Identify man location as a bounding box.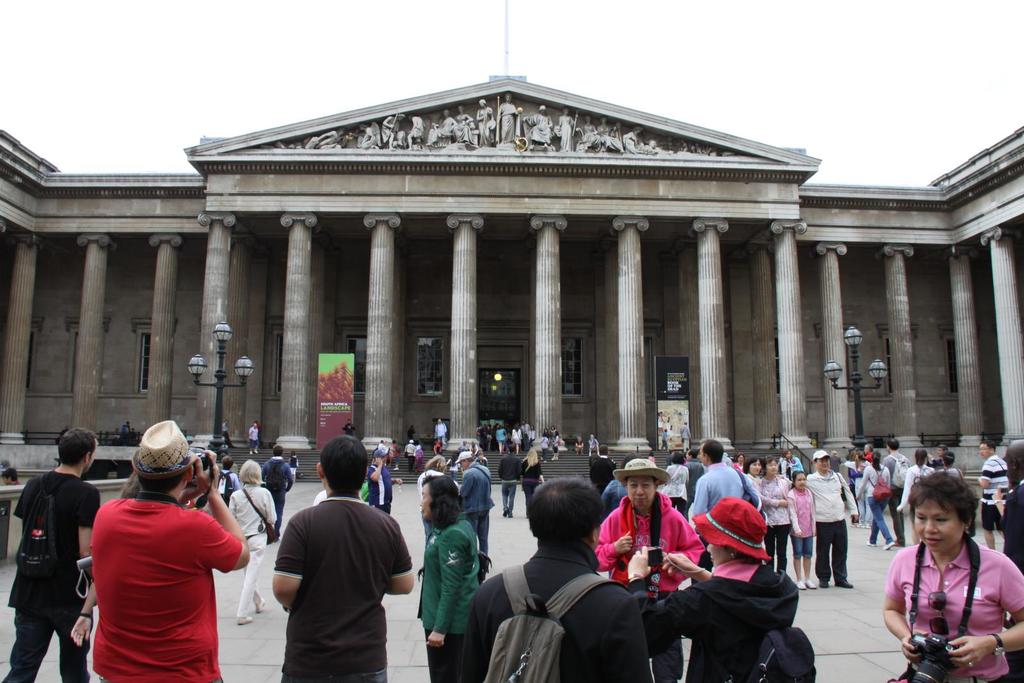
x1=248, y1=423, x2=261, y2=453.
